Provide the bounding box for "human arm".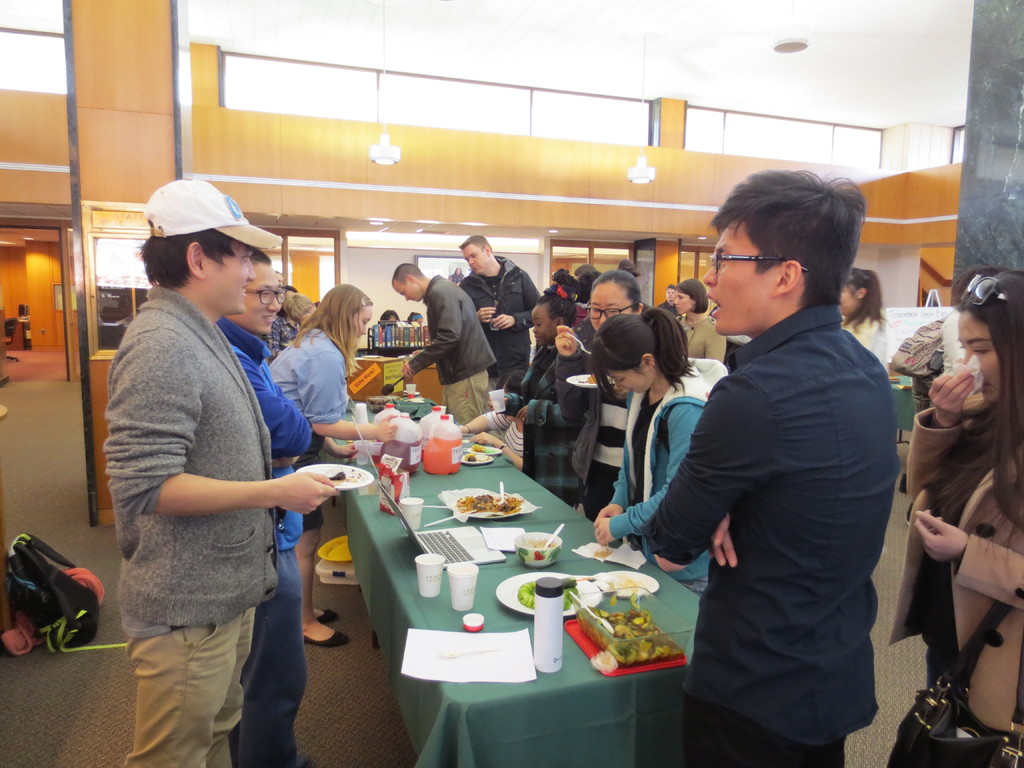
left=470, top=303, right=497, bottom=324.
